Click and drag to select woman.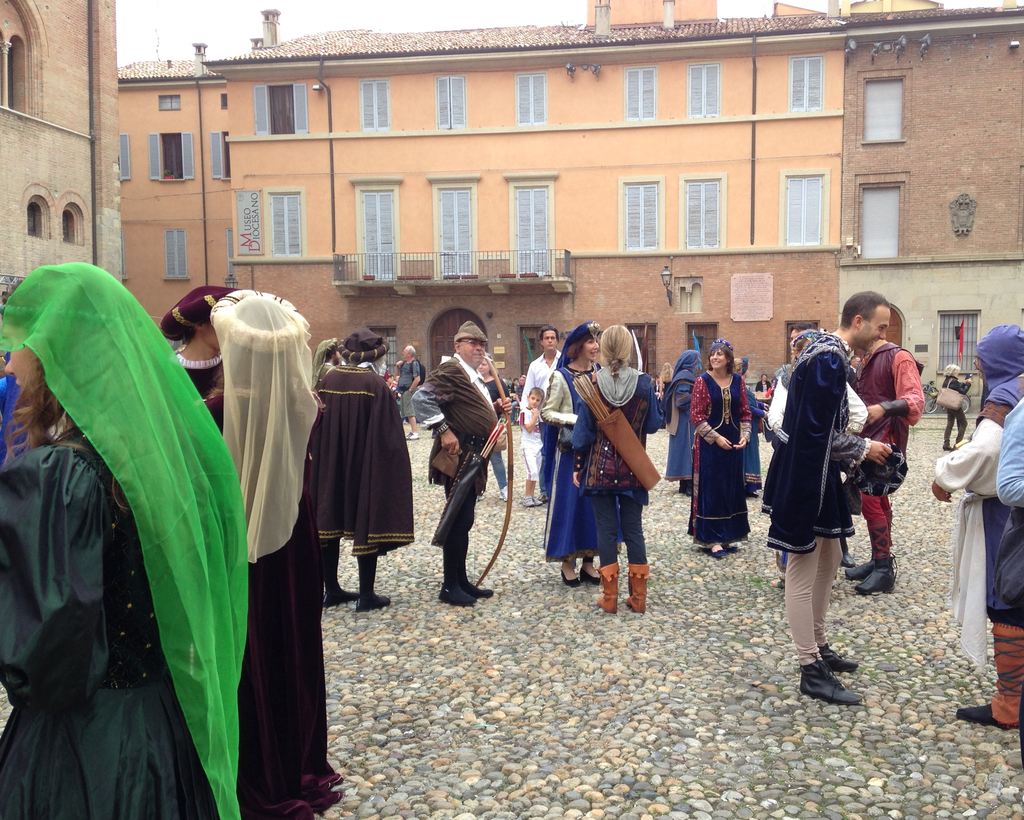
Selection: (478,354,513,503).
